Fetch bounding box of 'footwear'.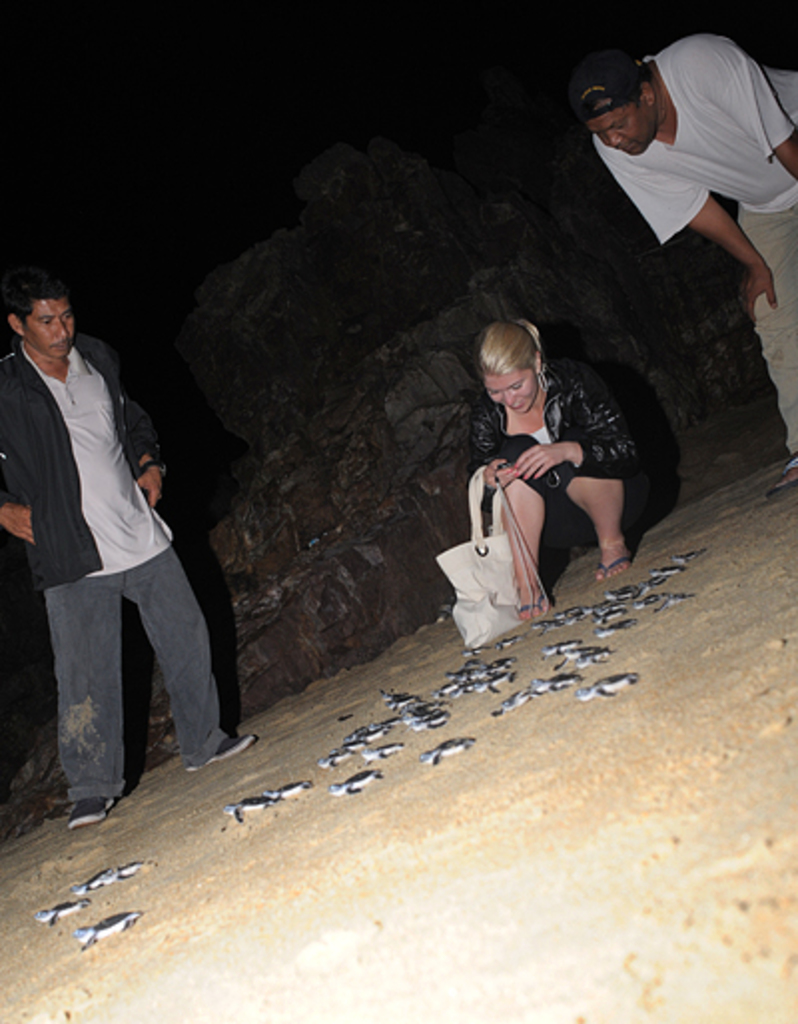
Bbox: Rect(593, 555, 632, 583).
